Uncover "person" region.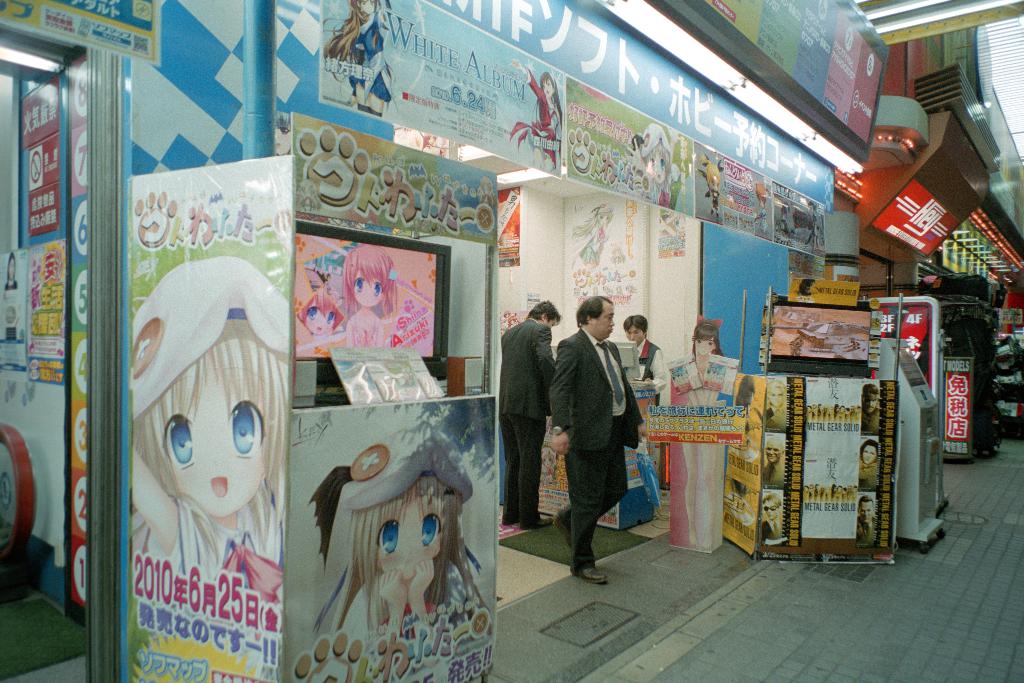
Uncovered: 326/0/412/113.
